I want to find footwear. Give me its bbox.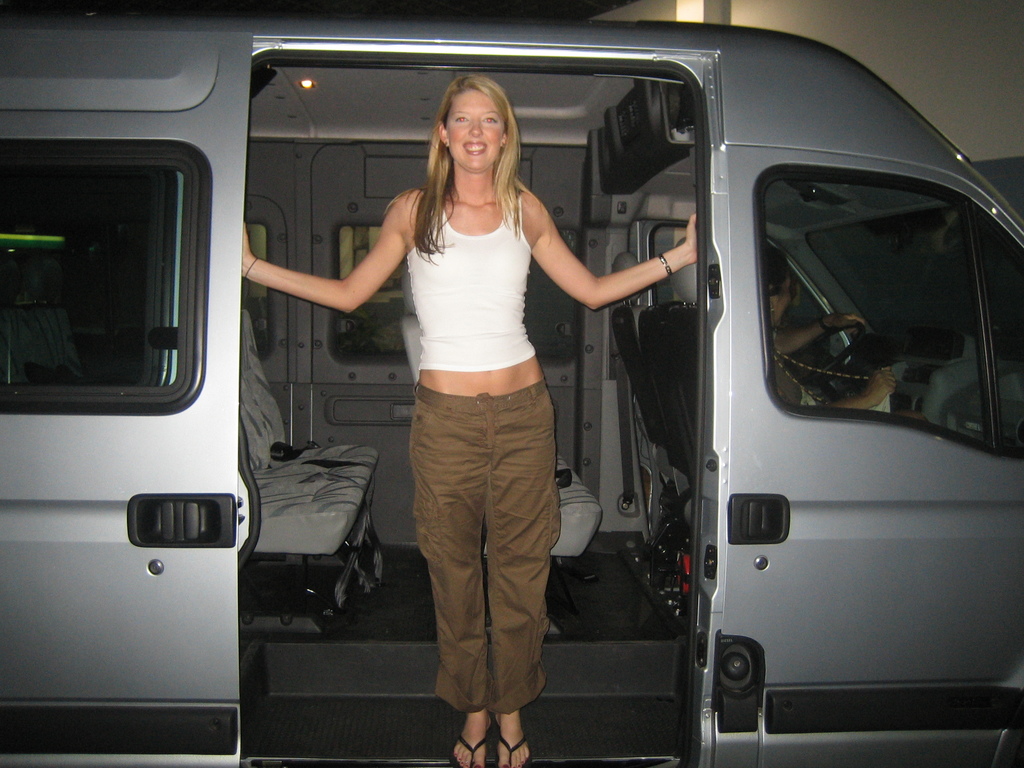
select_region(449, 732, 486, 767).
